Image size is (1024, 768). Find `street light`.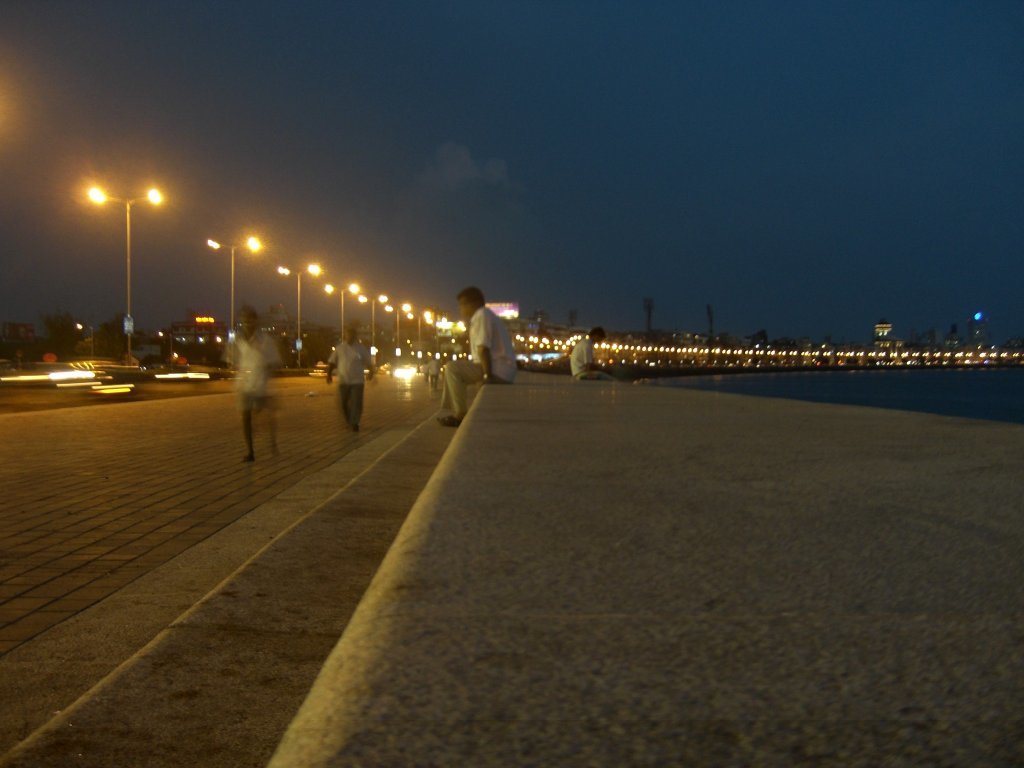
rect(427, 313, 443, 348).
